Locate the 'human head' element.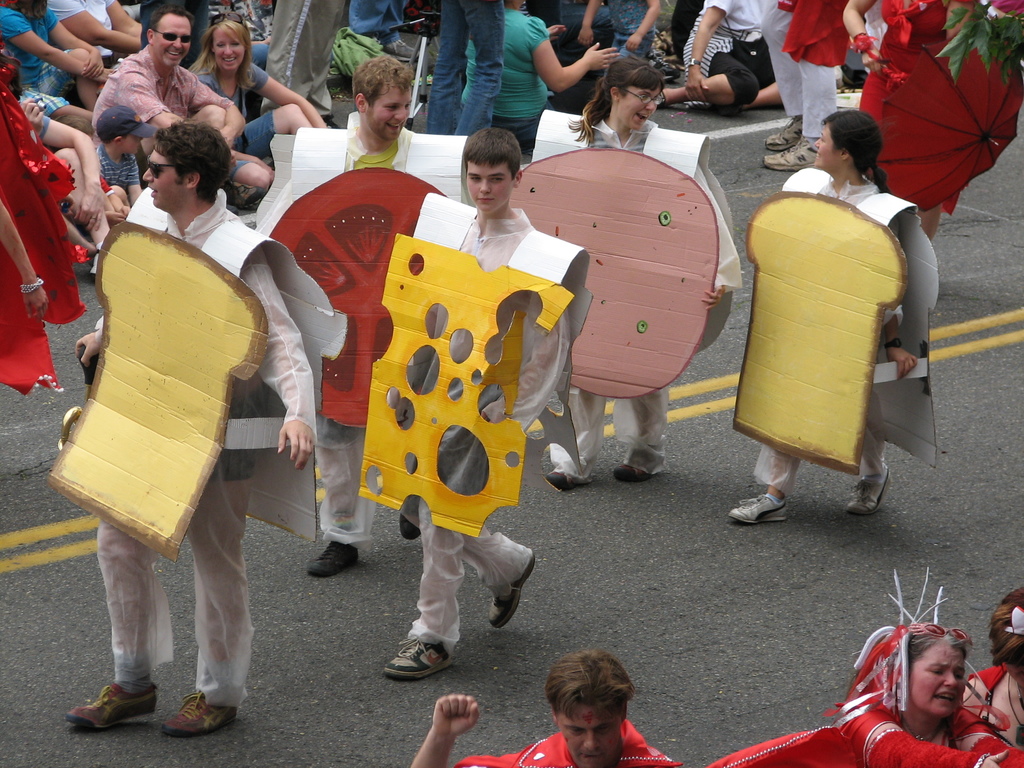
Element bbox: locate(139, 121, 232, 213).
